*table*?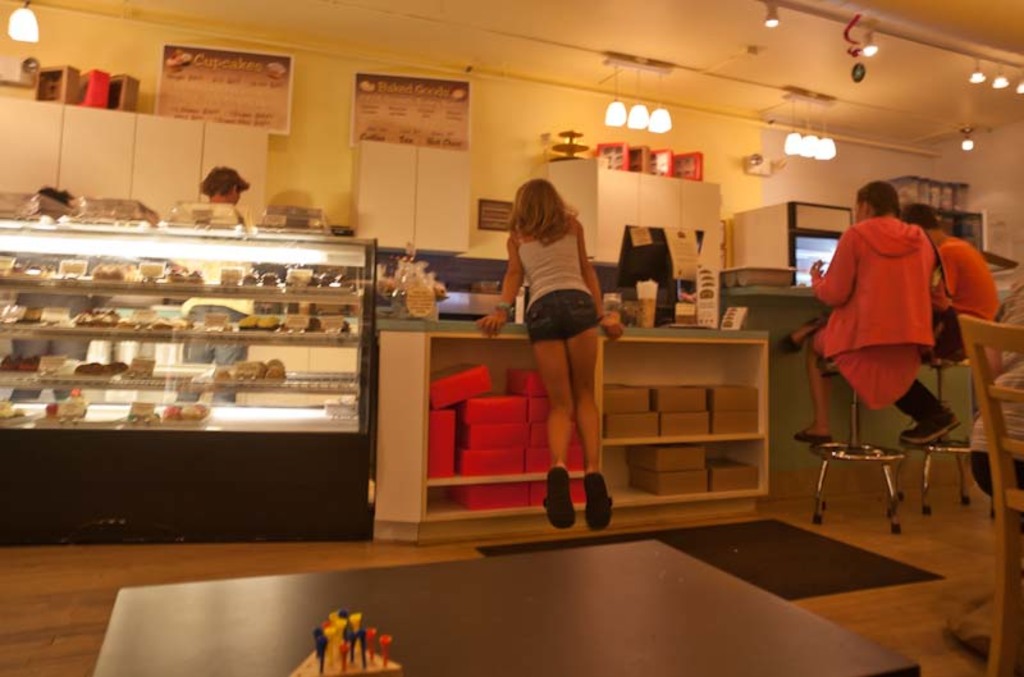
rect(88, 534, 919, 676)
